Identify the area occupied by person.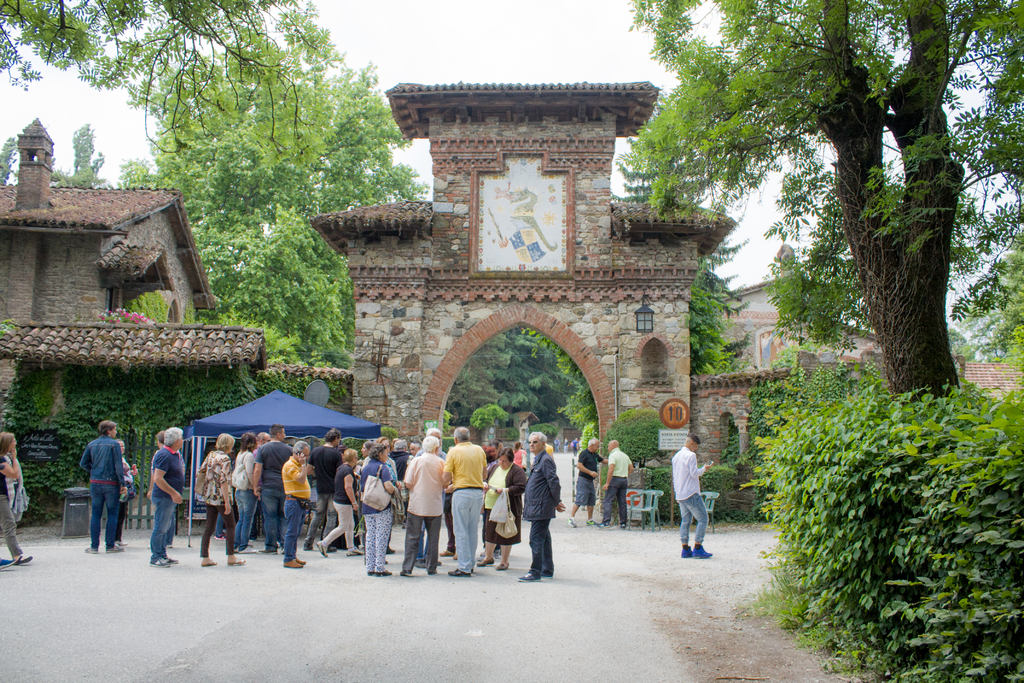
Area: rect(572, 440, 612, 524).
